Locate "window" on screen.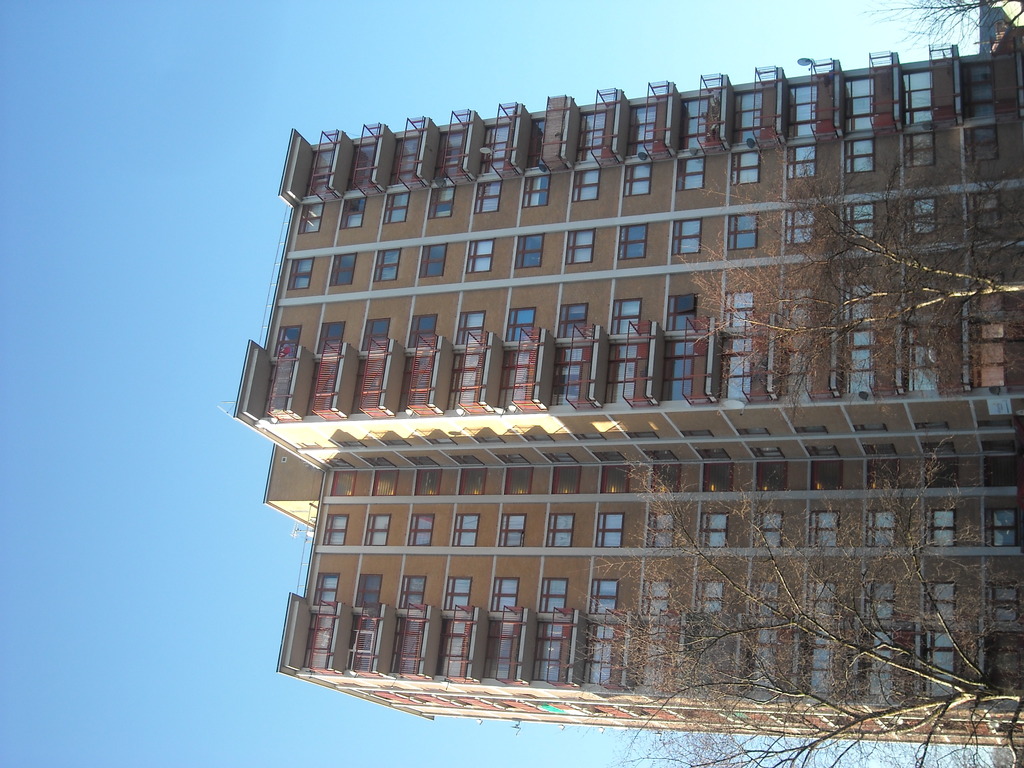
On screen at 506, 465, 531, 494.
